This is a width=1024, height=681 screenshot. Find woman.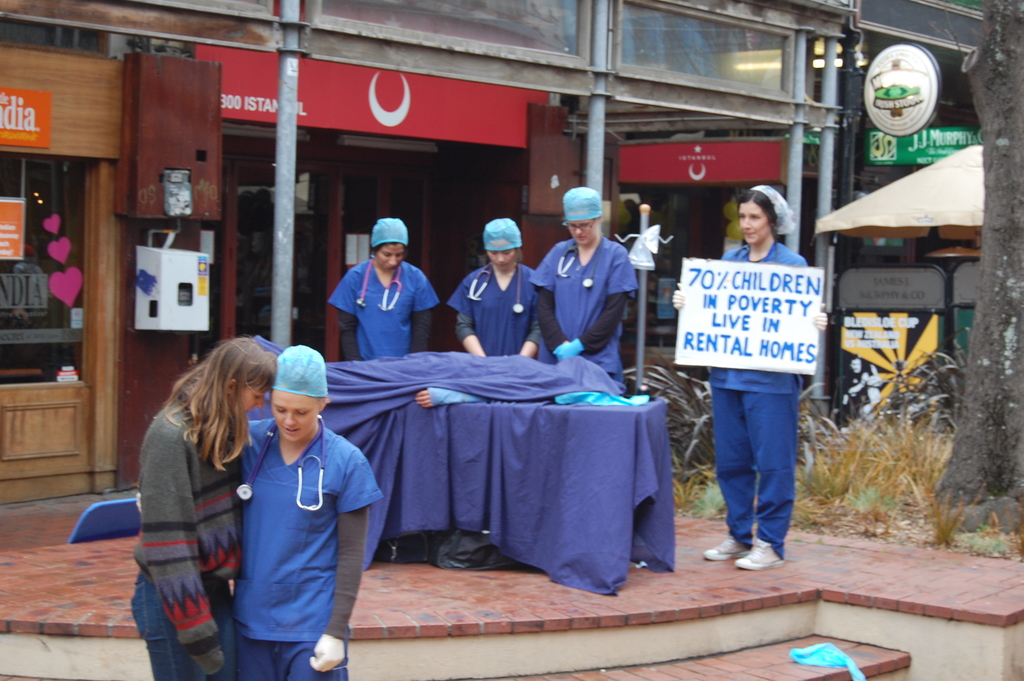
Bounding box: 232/343/385/680.
